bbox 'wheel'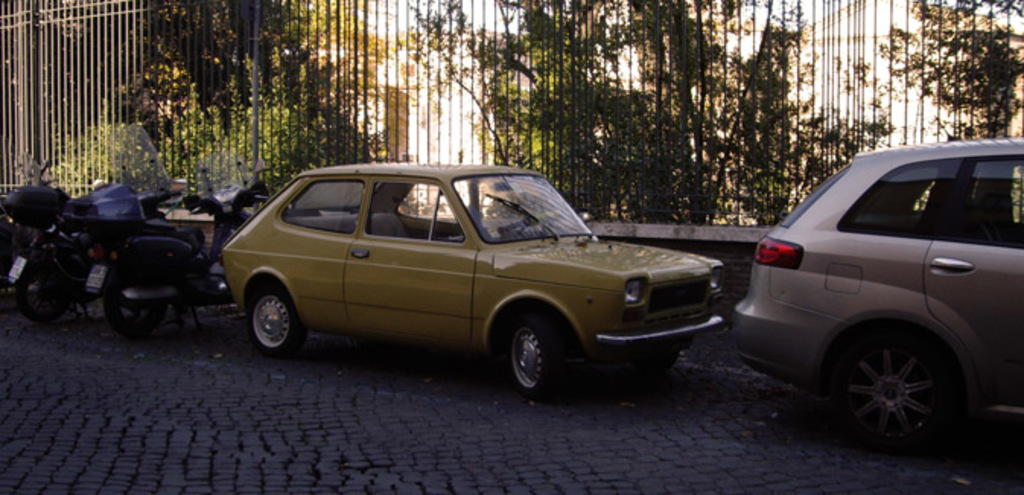
(246, 285, 303, 356)
